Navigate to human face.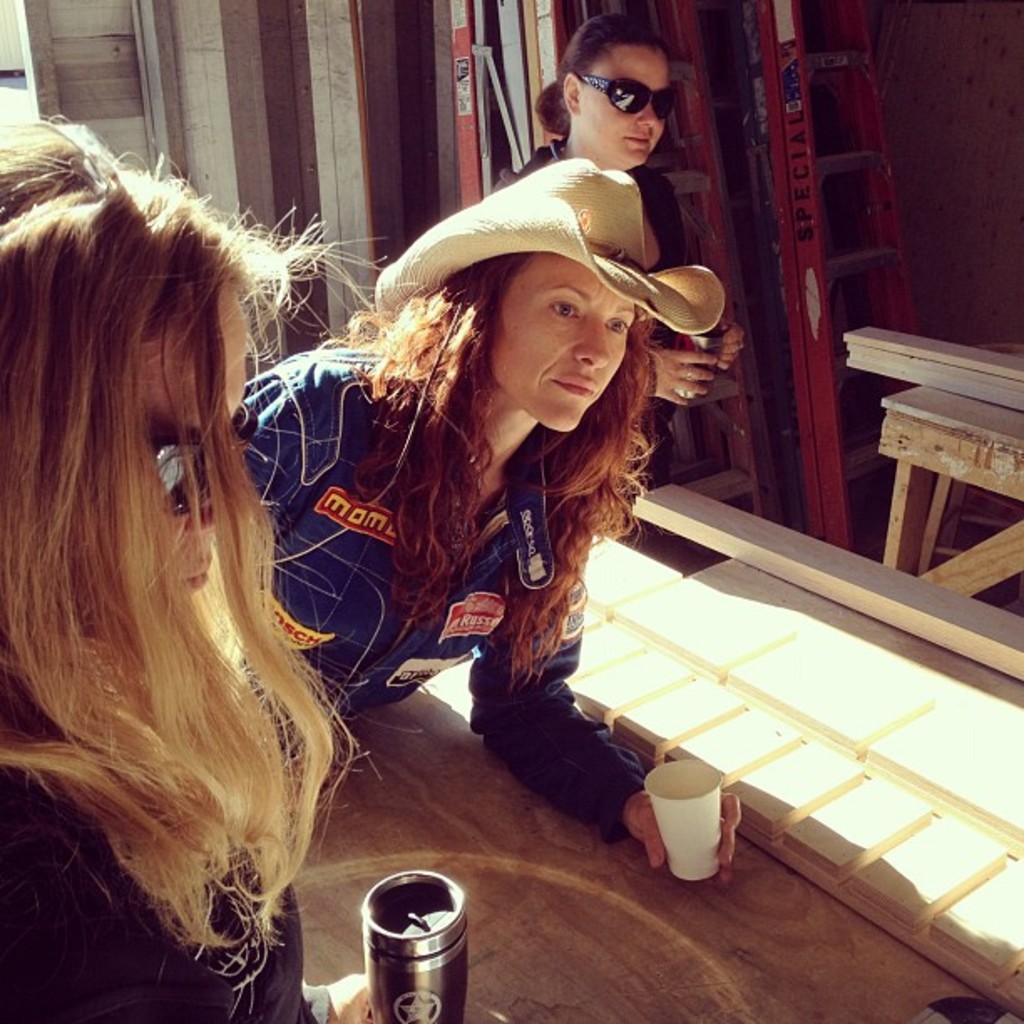
Navigation target: Rect(577, 40, 673, 171).
